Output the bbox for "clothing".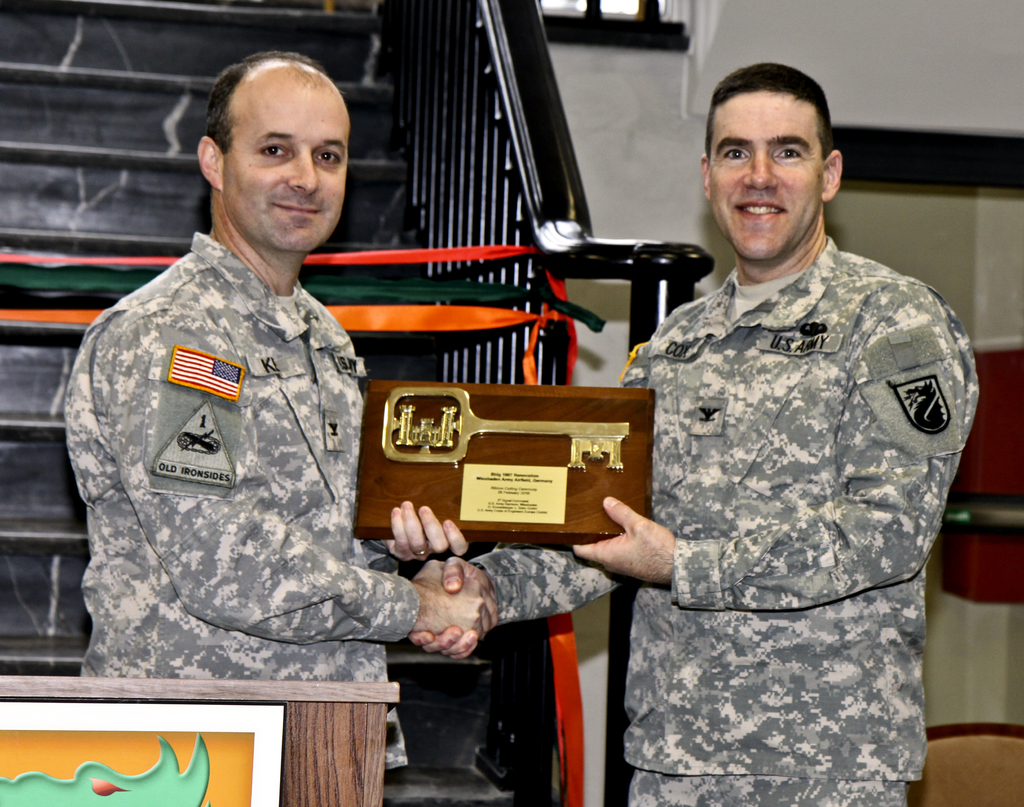
[left=471, top=225, right=981, bottom=806].
